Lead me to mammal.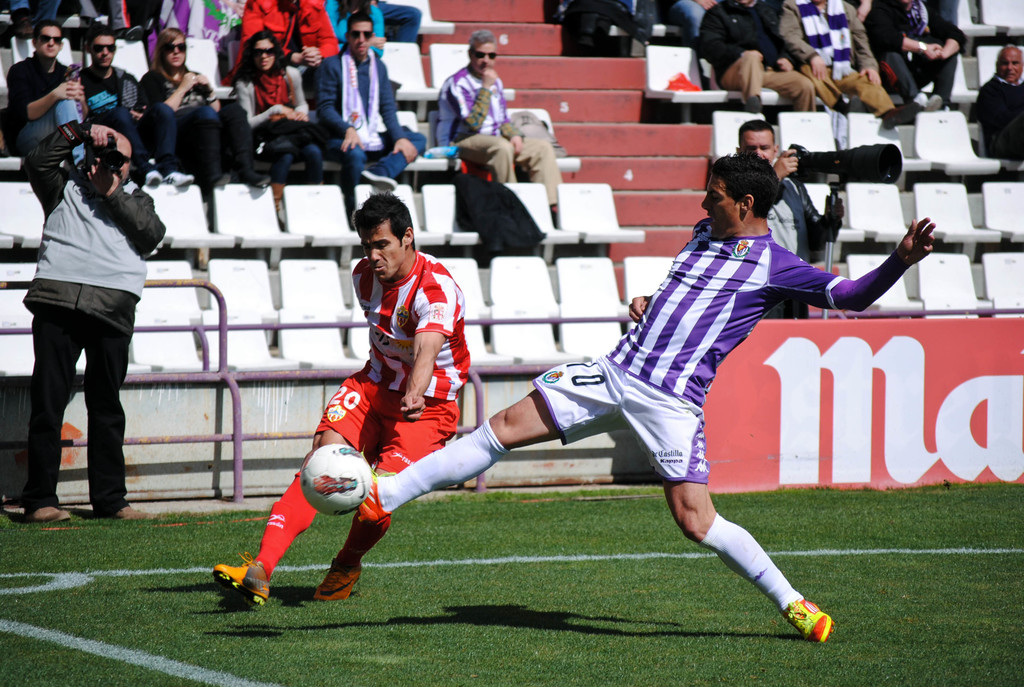
Lead to (left=206, top=191, right=467, bottom=604).
